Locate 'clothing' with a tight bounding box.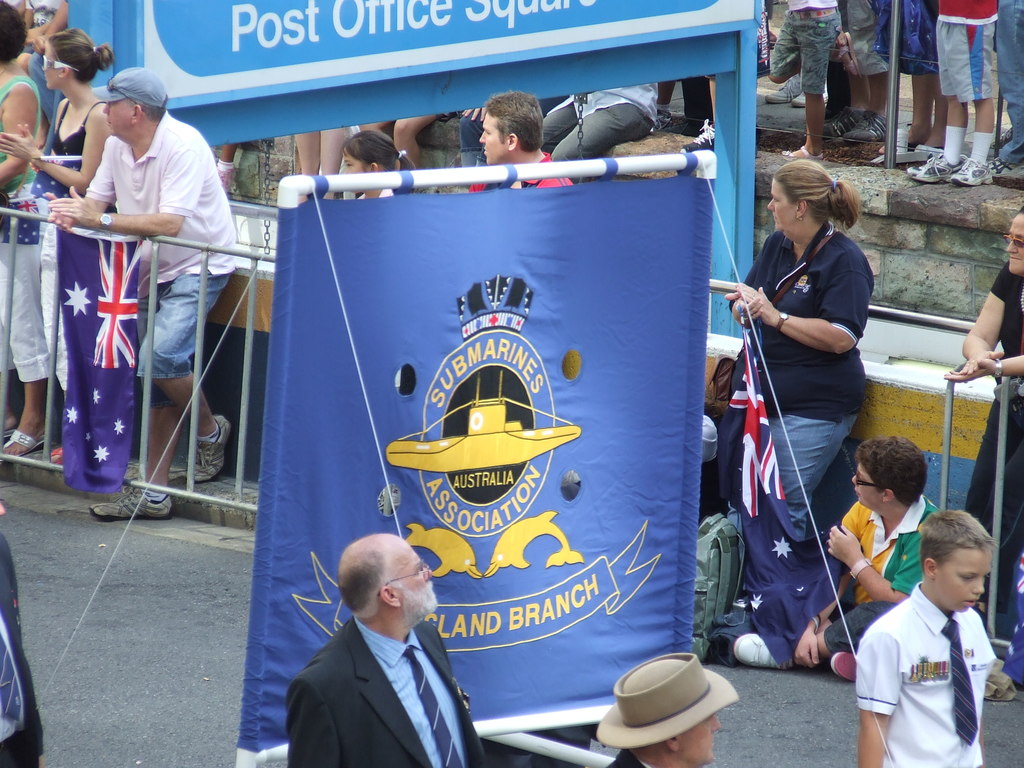
region(0, 541, 52, 767).
